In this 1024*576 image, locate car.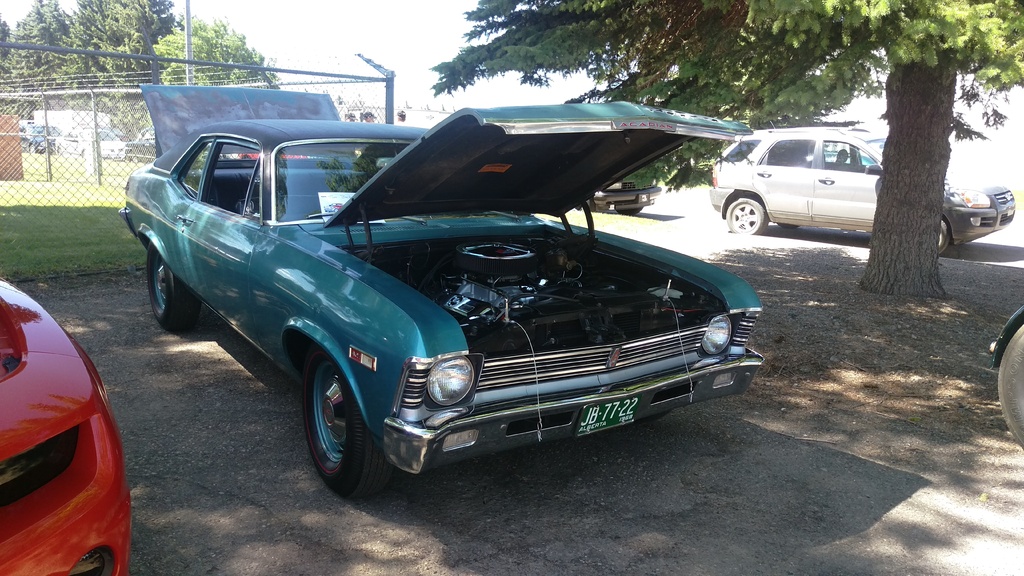
Bounding box: box=[116, 97, 762, 491].
